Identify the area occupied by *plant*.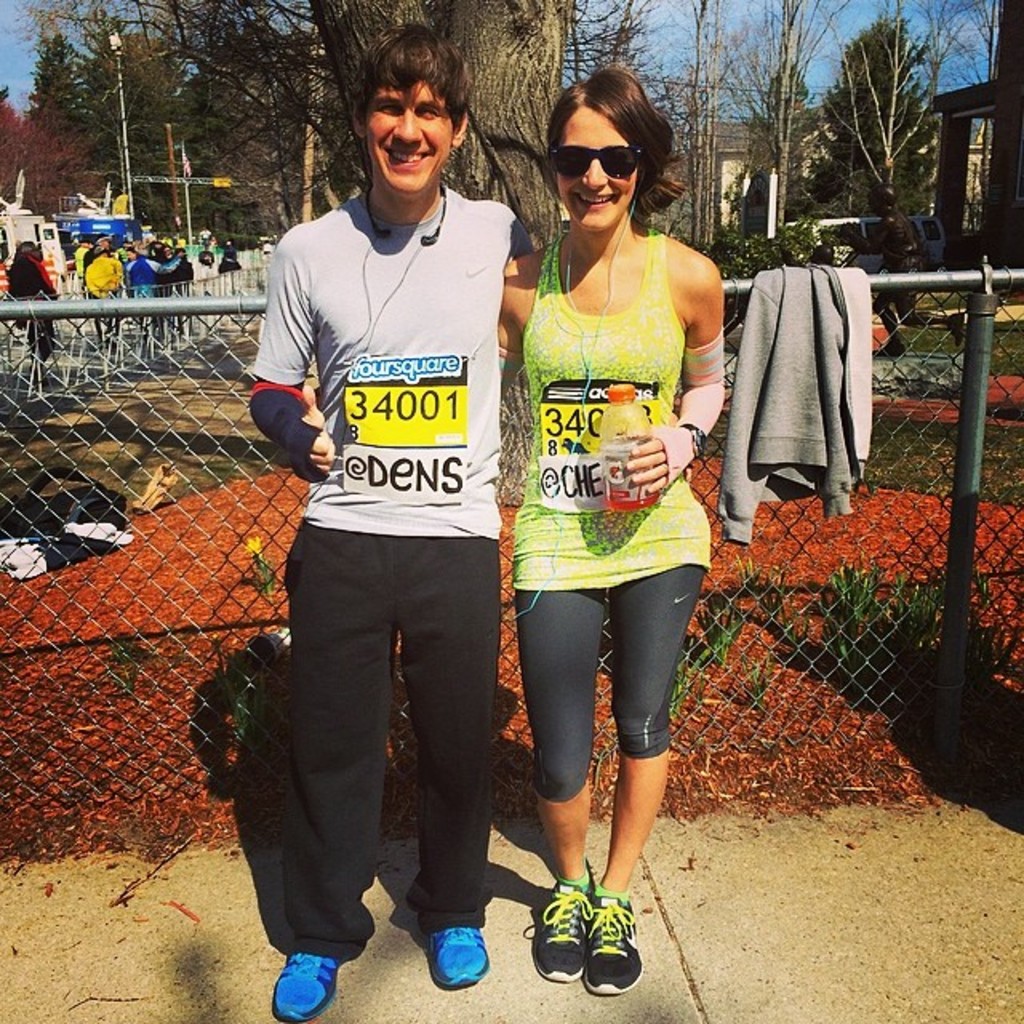
Area: 203:645:259:749.
